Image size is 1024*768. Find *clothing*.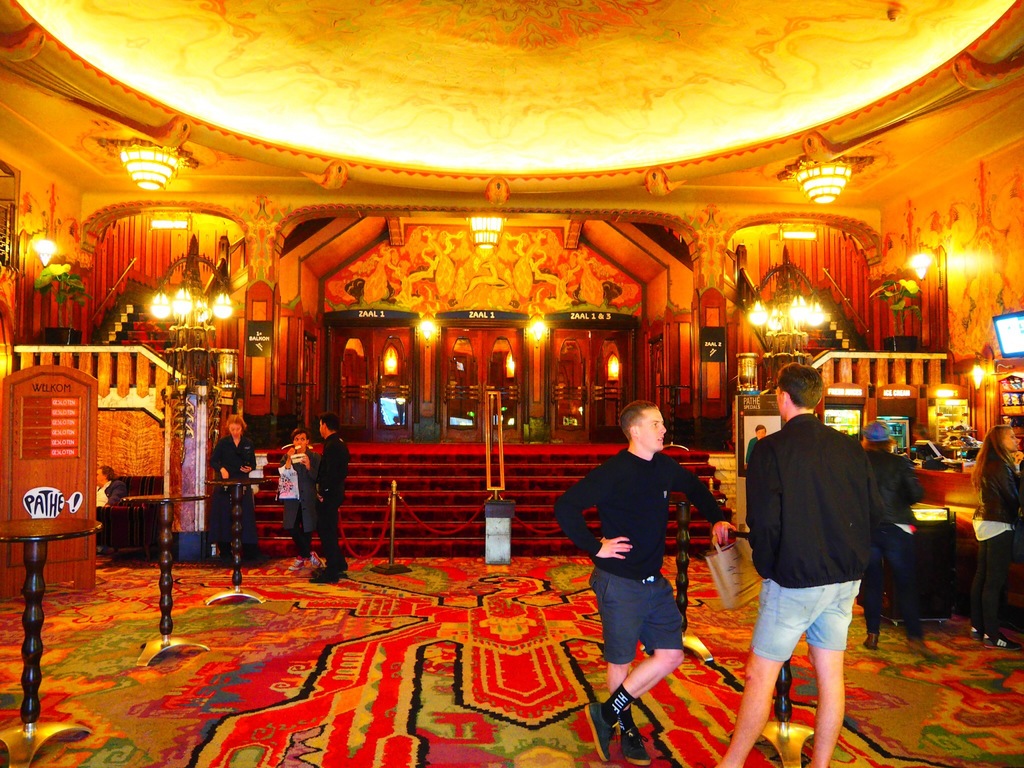
pyautogui.locateOnScreen(91, 482, 128, 536).
